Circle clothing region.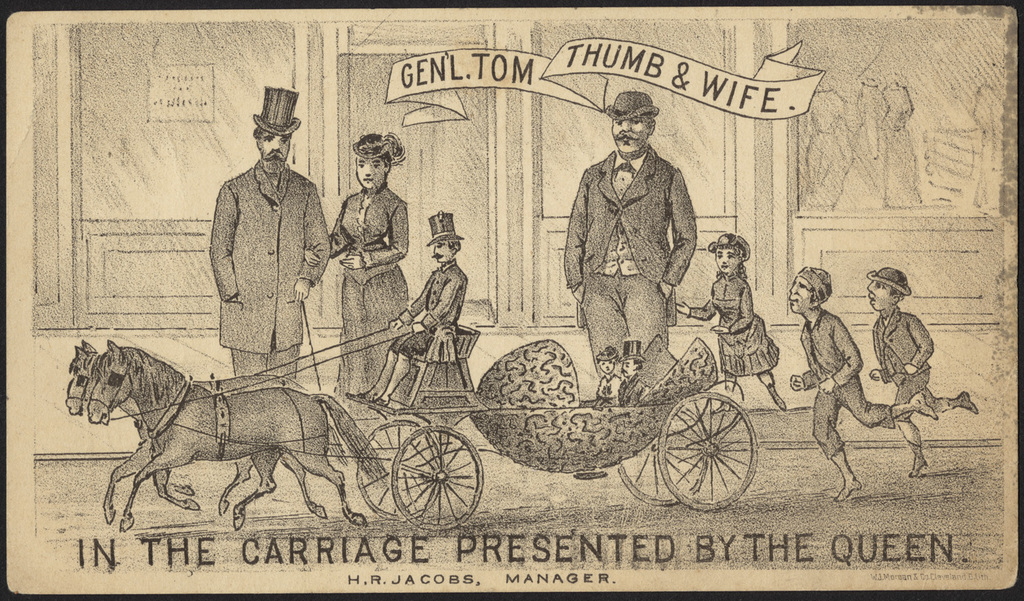
Region: pyautogui.locateOnScreen(332, 181, 409, 415).
